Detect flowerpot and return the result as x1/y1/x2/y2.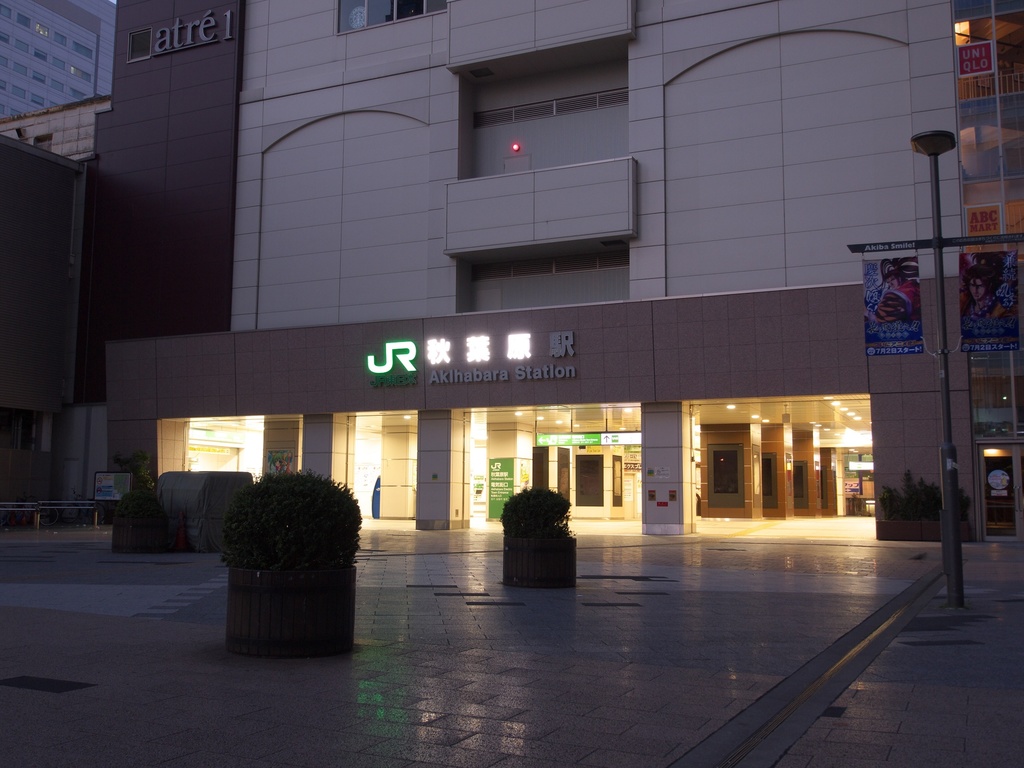
108/516/170/553.
